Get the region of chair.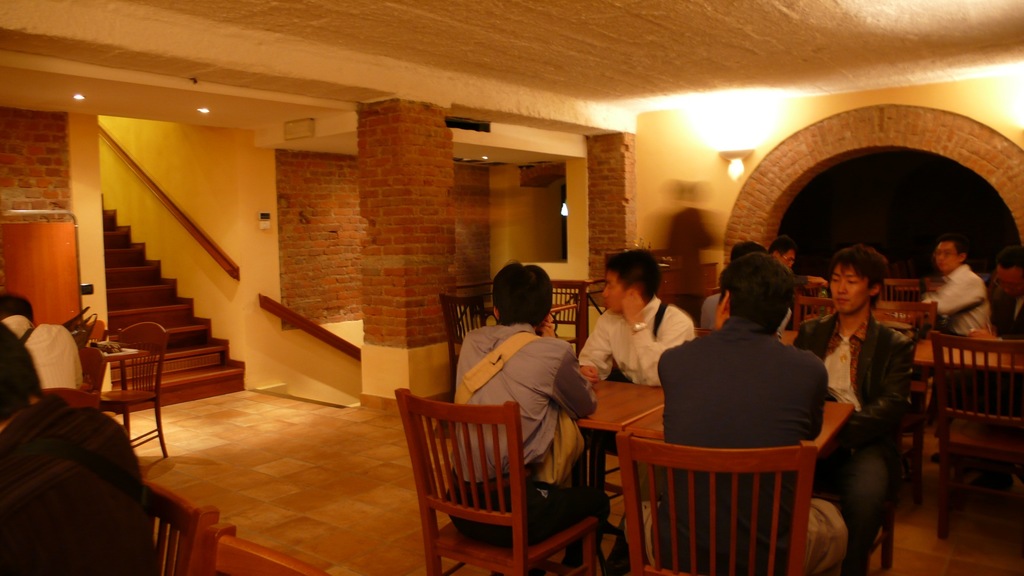
bbox=(43, 387, 105, 410).
